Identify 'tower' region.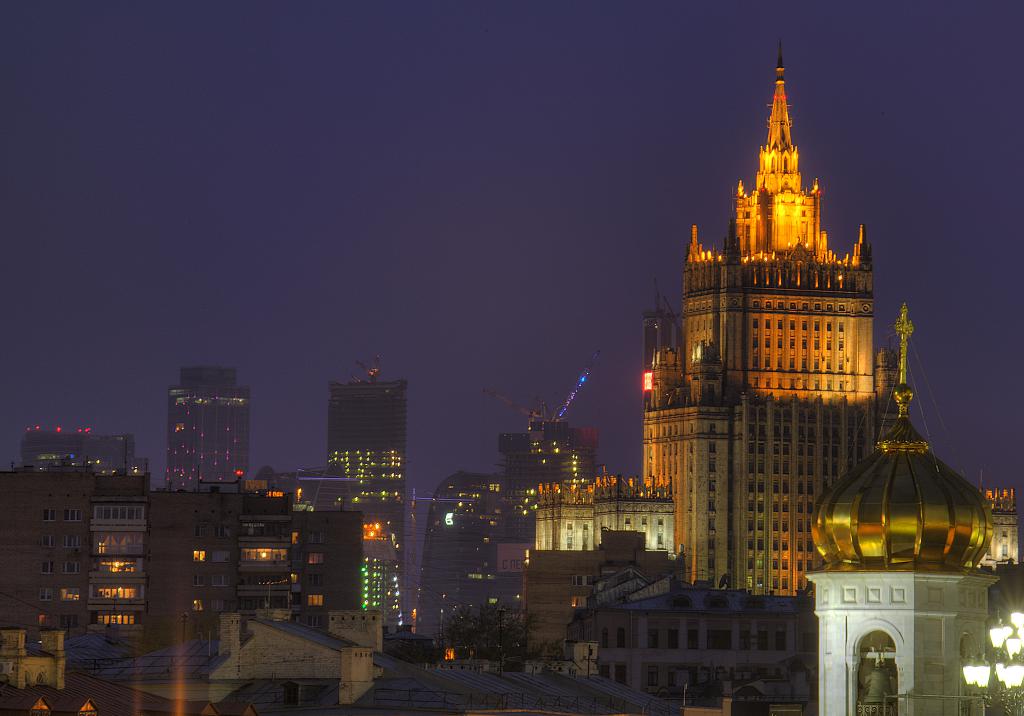
Region: 492:352:605:535.
